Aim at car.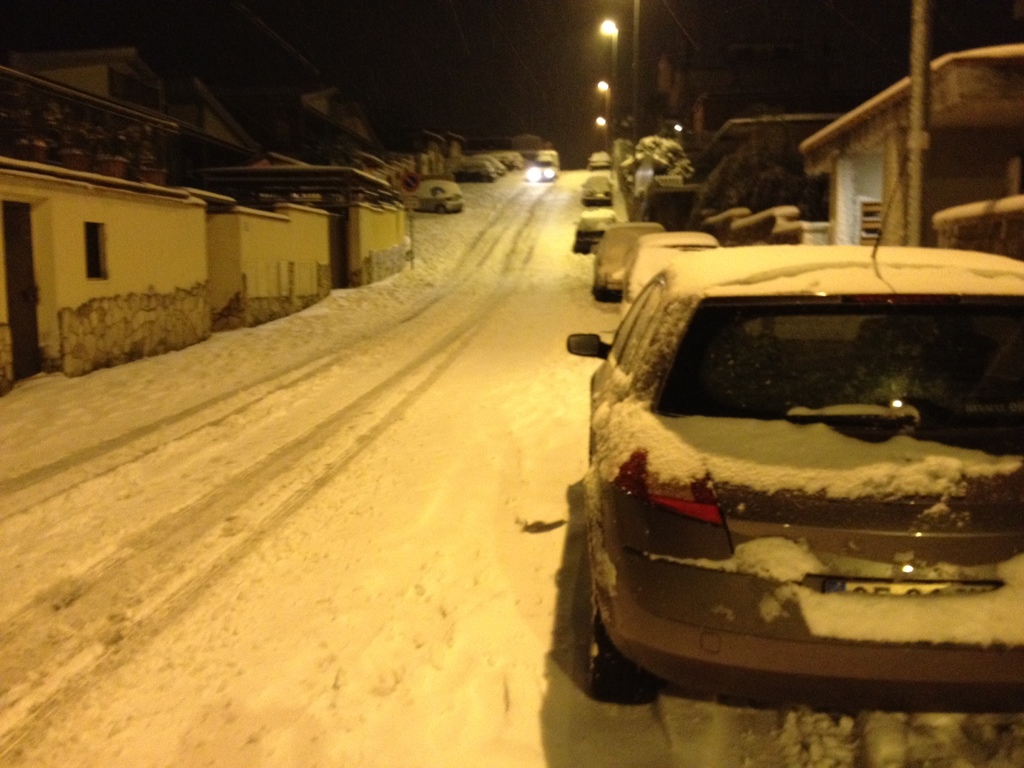
Aimed at pyautogui.locateOnScreen(563, 154, 1023, 705).
